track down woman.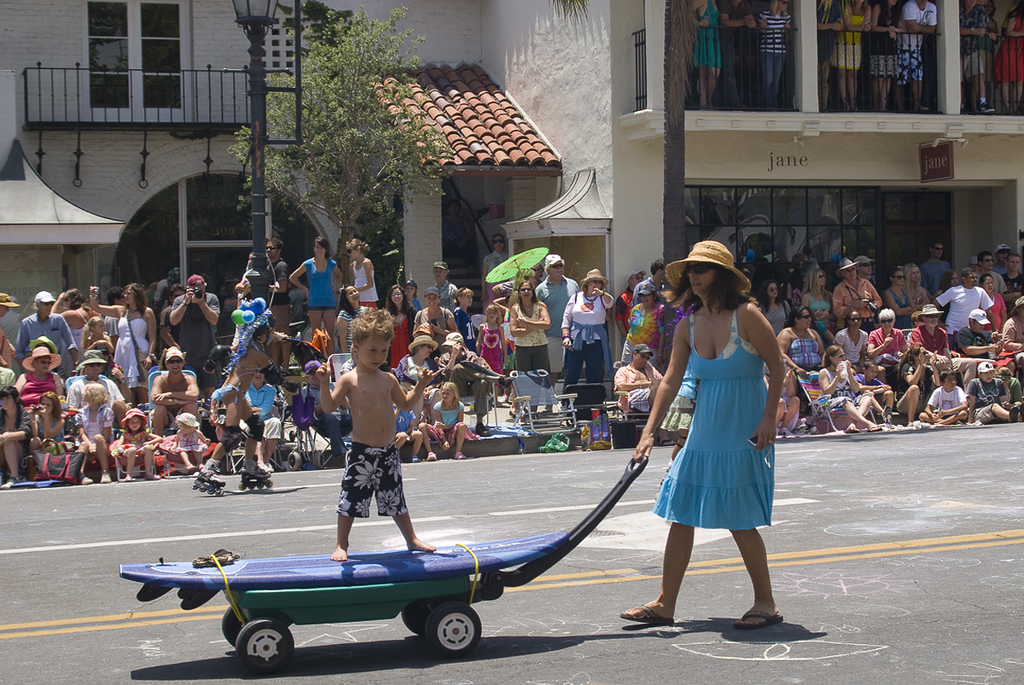
Tracked to bbox(831, 311, 866, 363).
